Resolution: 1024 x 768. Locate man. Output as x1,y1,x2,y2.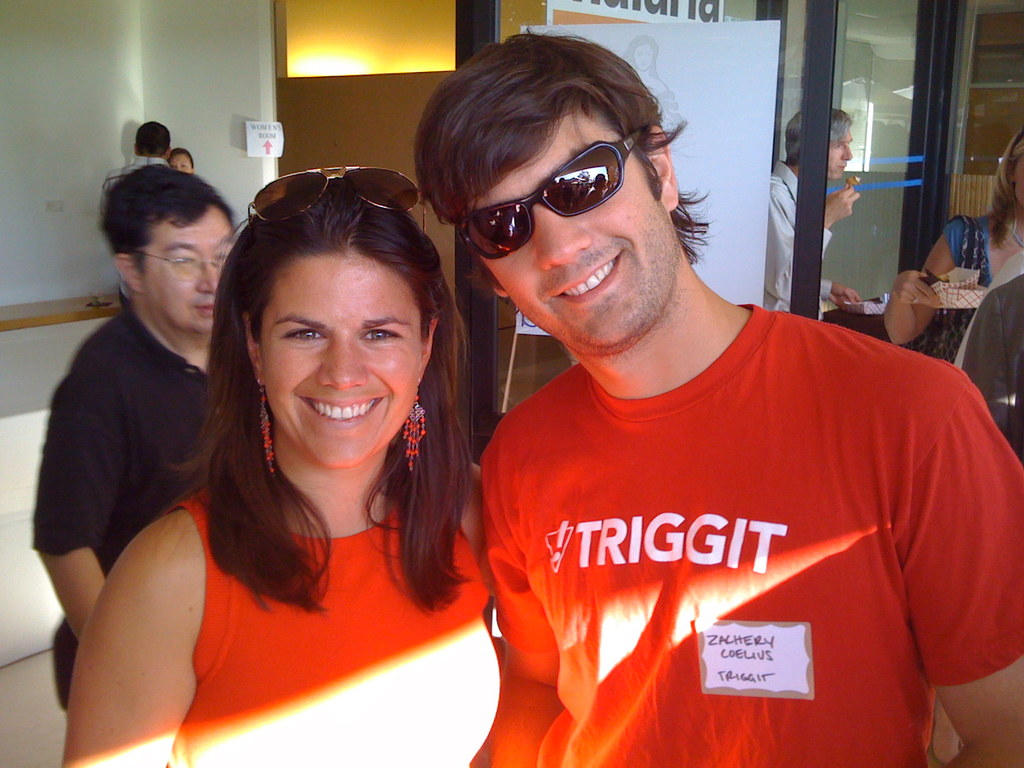
96,119,184,308.
